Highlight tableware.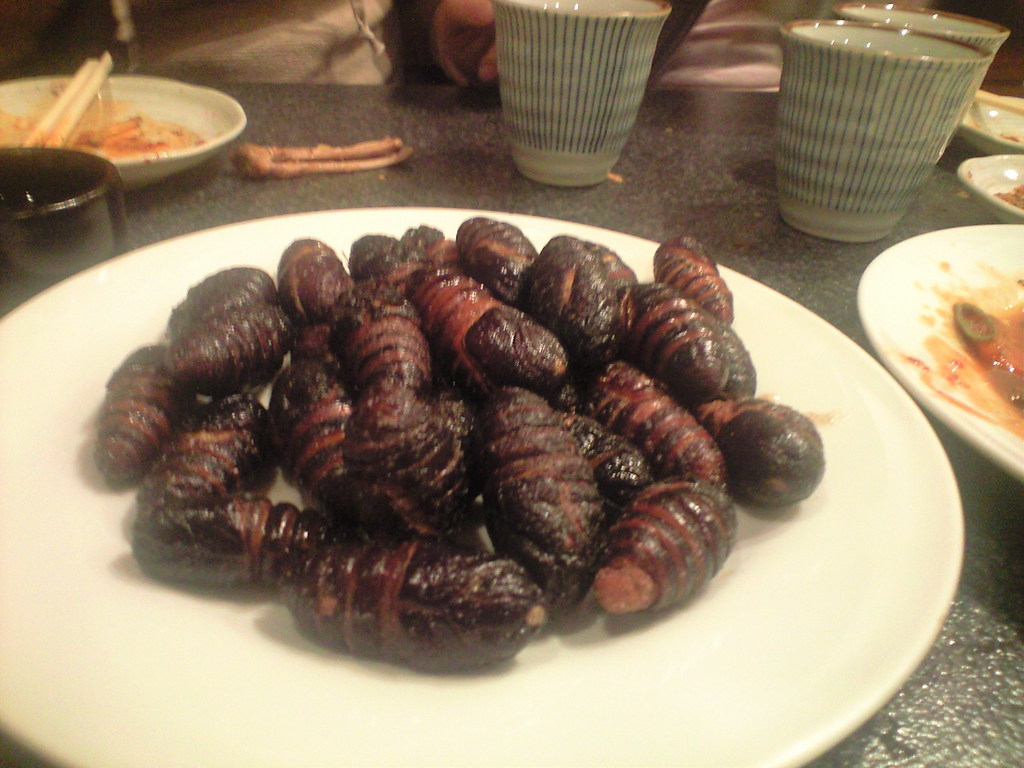
Highlighted region: bbox=[486, 0, 671, 185].
